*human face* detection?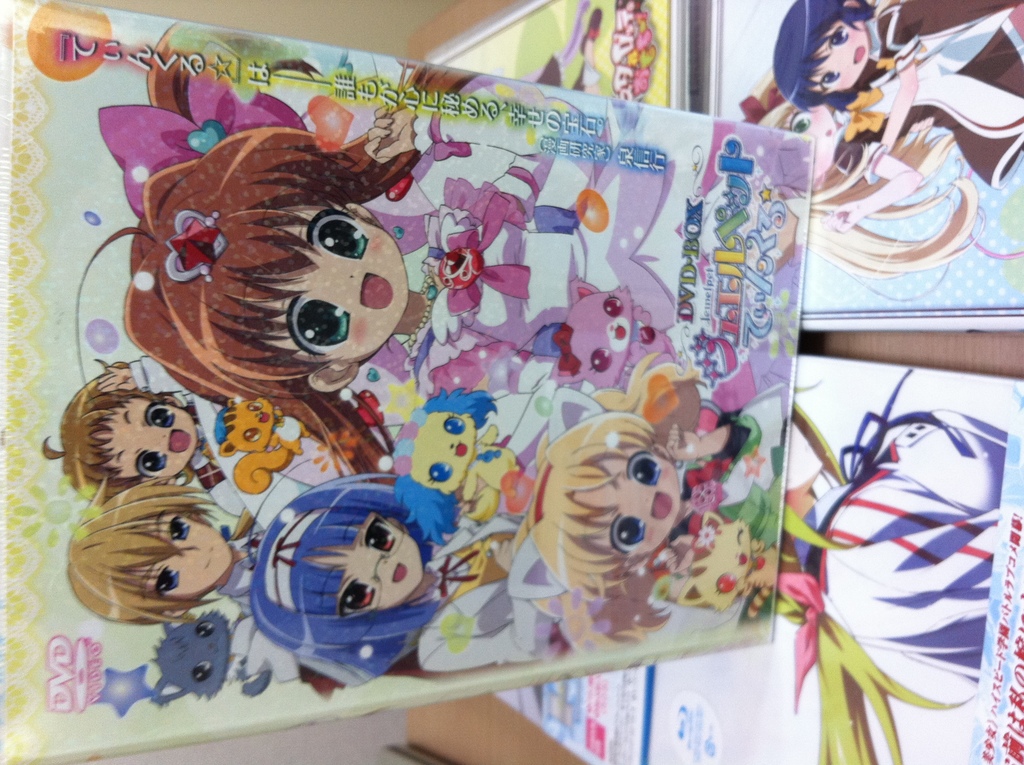
{"x1": 306, "y1": 509, "x2": 422, "y2": 609}
